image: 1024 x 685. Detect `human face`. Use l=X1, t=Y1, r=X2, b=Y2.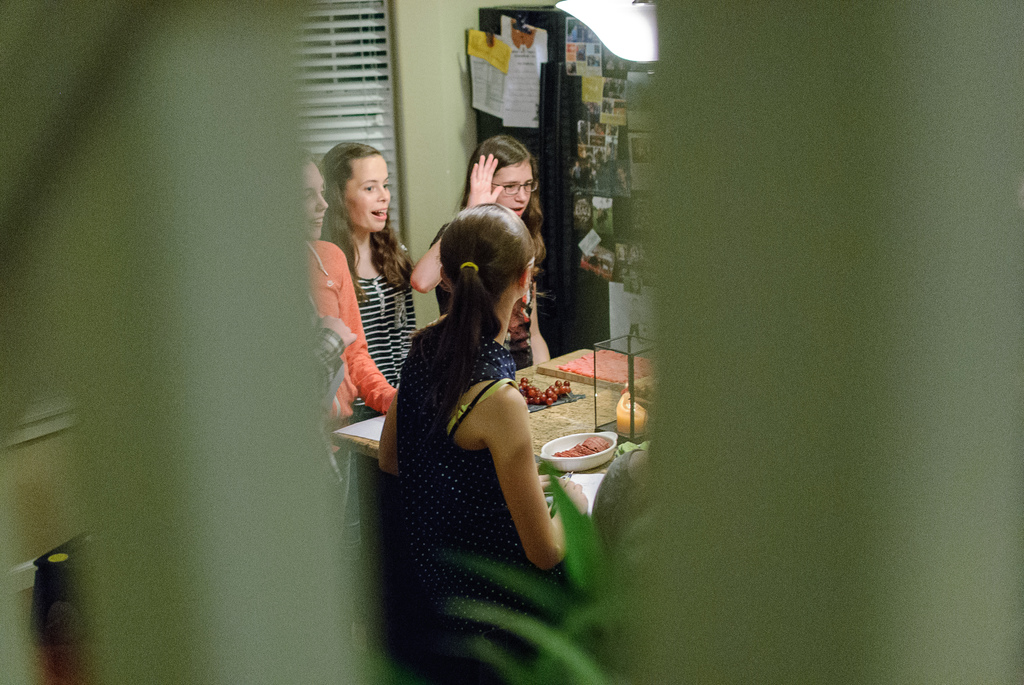
l=337, t=151, r=388, b=232.
